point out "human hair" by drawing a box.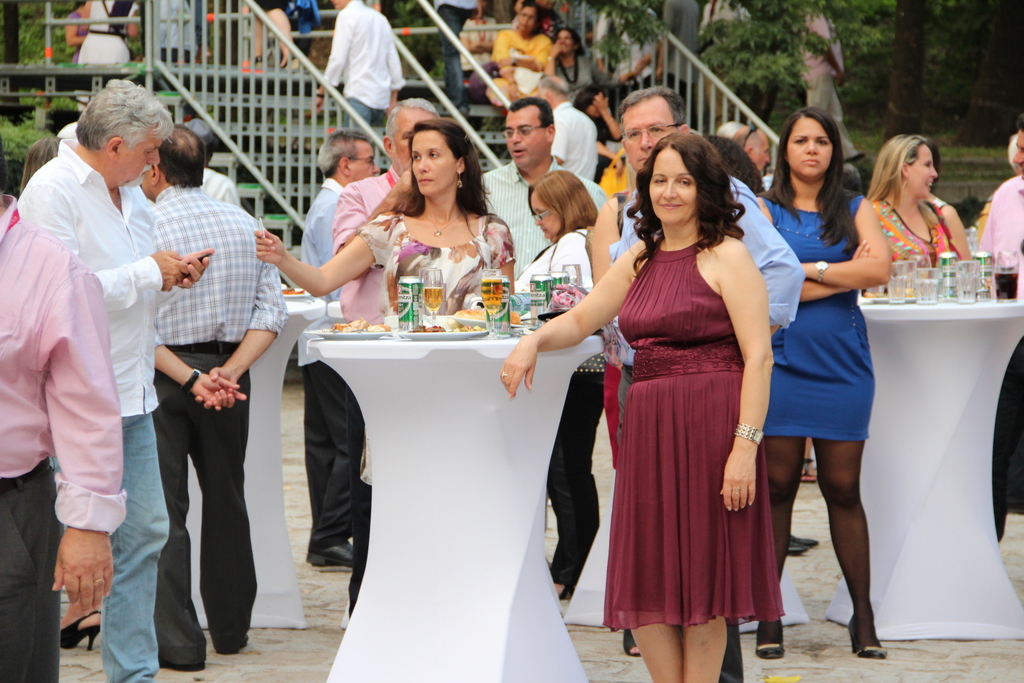
518 0 544 42.
